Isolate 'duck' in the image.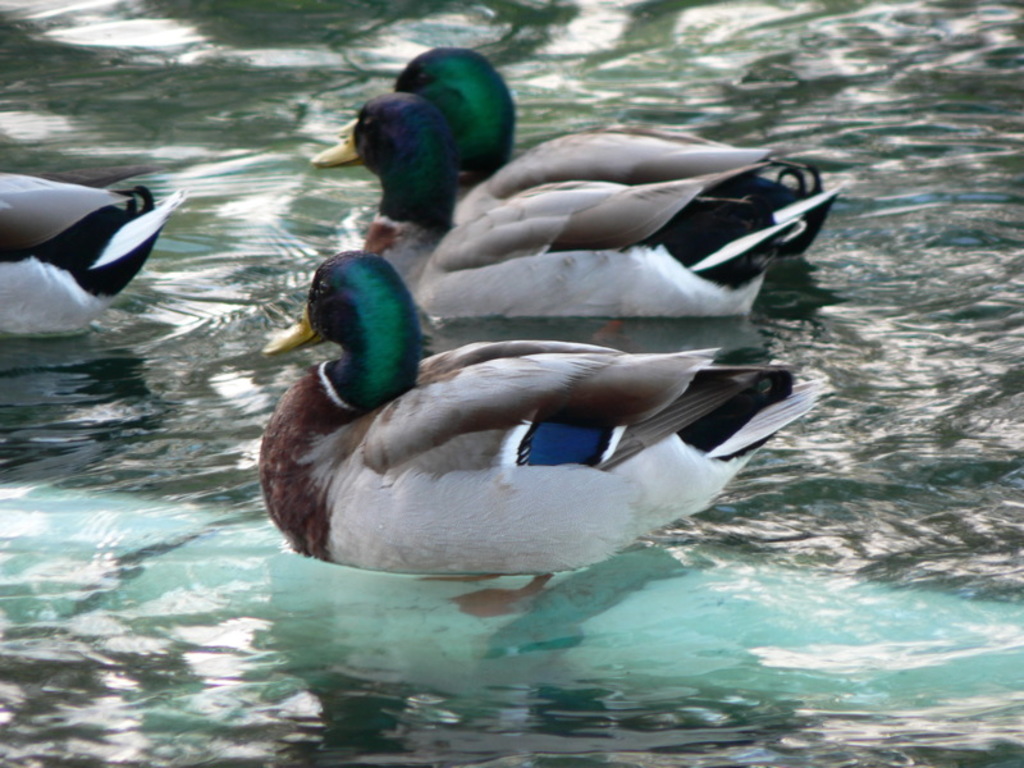
Isolated region: BBox(347, 41, 846, 307).
